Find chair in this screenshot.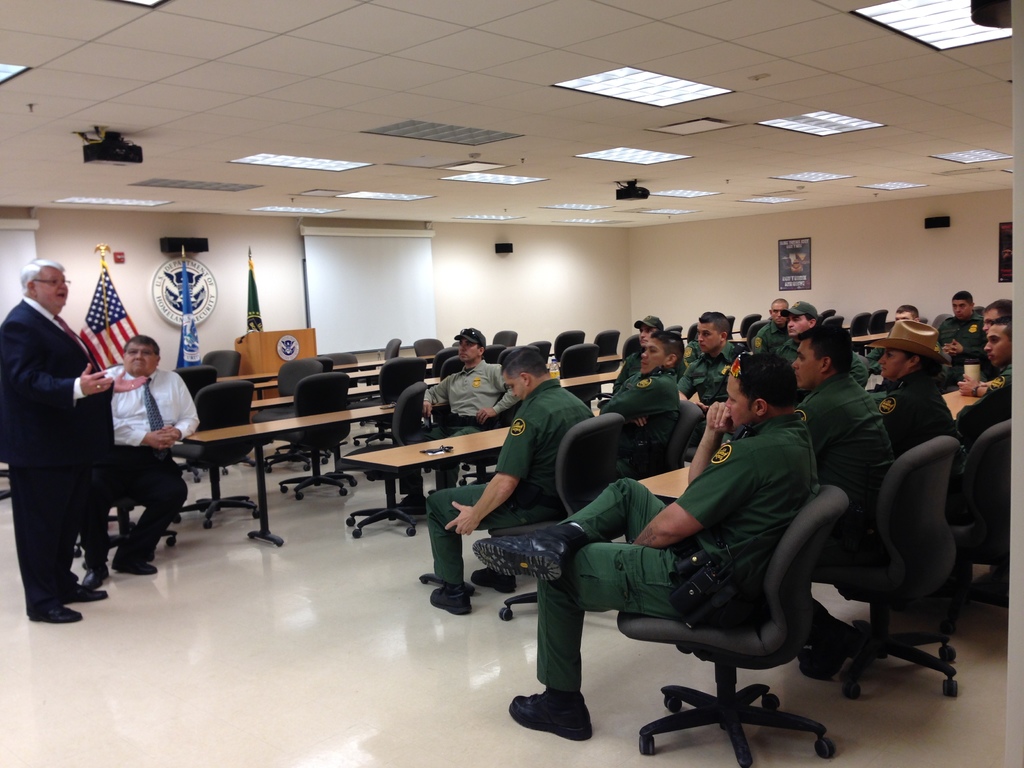
The bounding box for chair is 457:397:524:490.
